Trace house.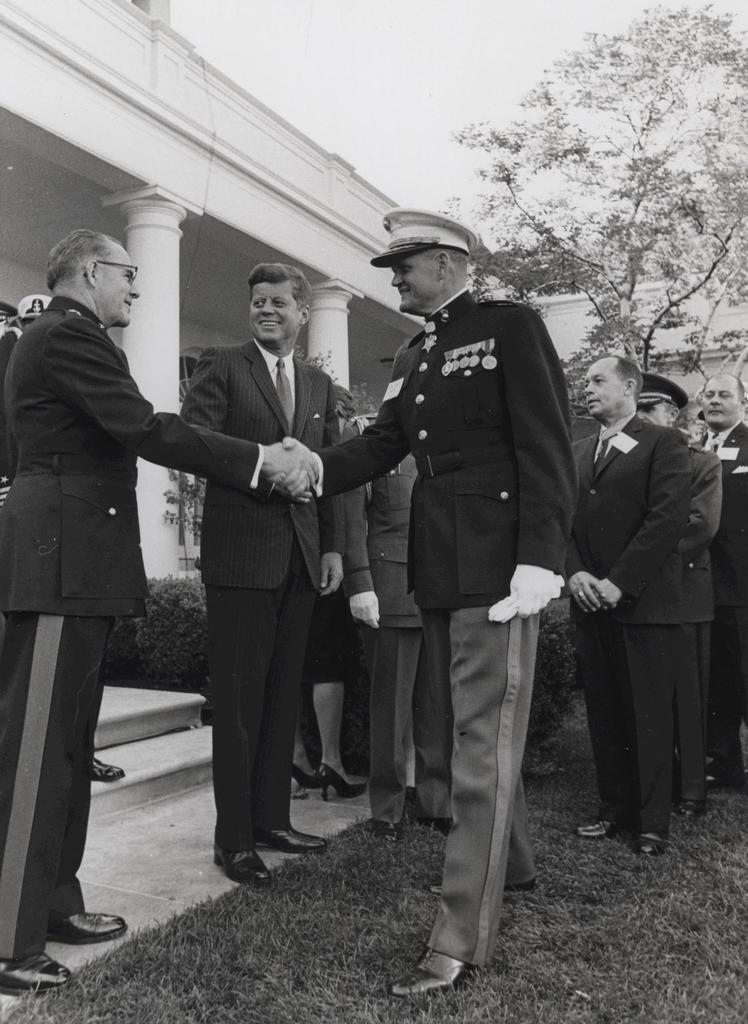
Traced to <box>1,0,747,592</box>.
